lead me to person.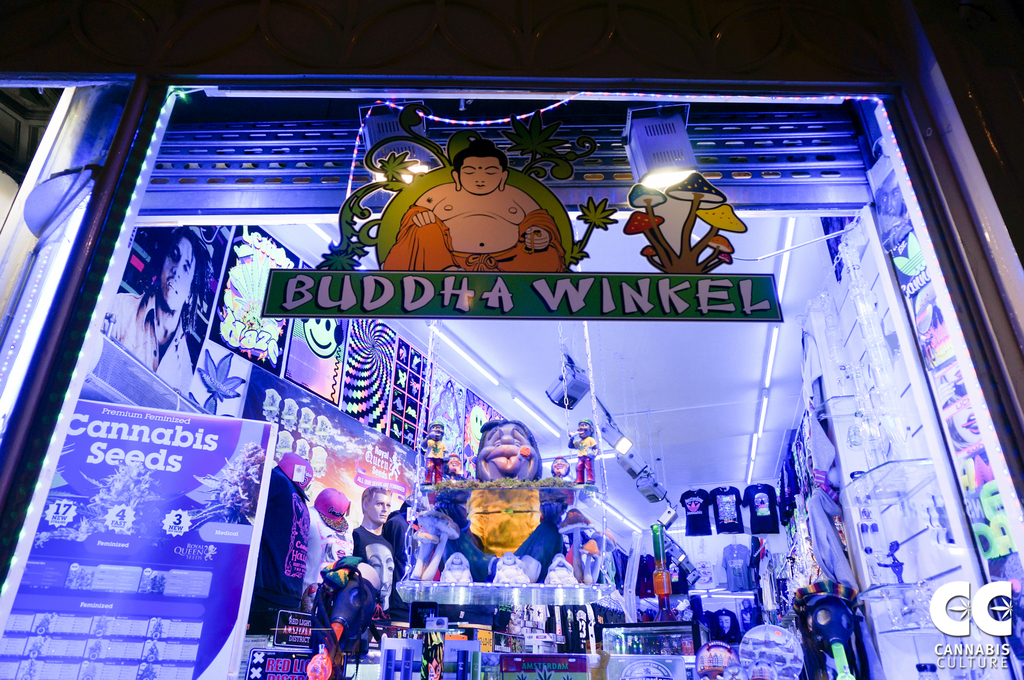
Lead to BBox(397, 127, 560, 290).
